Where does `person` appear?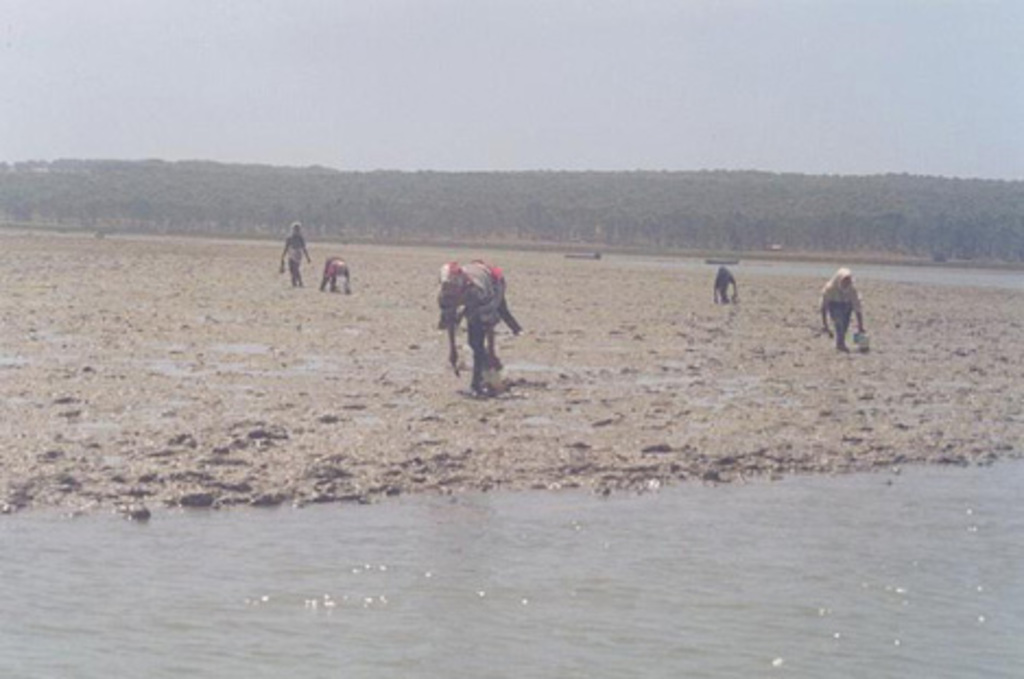
Appears at detection(705, 262, 738, 301).
